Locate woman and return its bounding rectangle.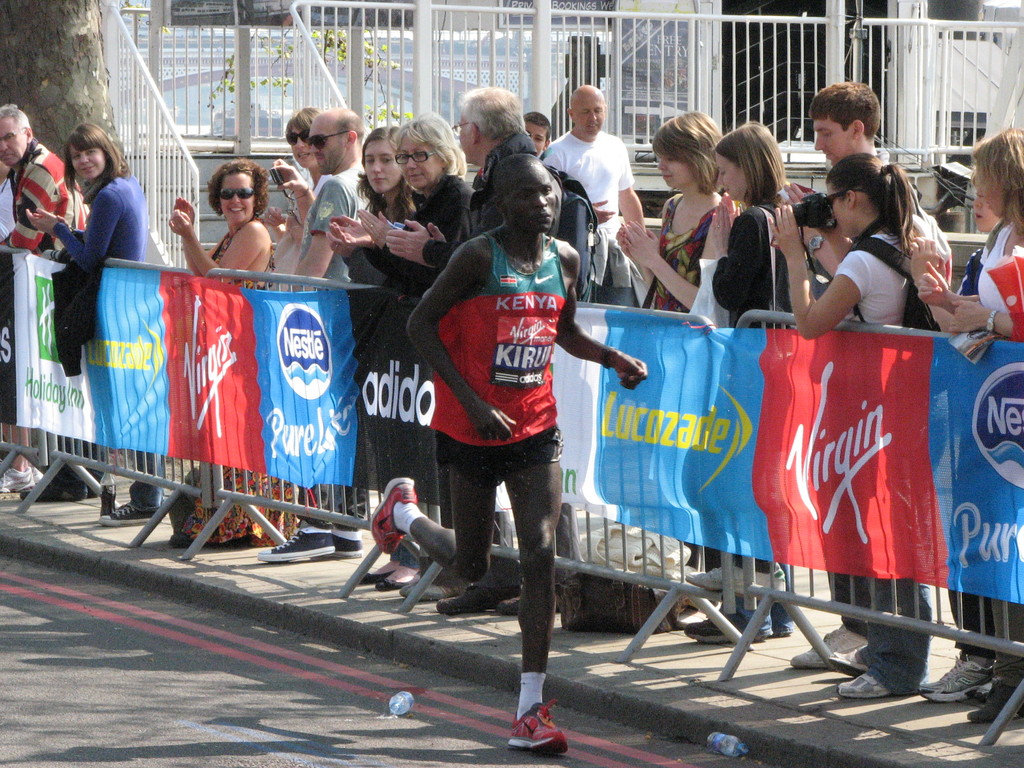
802:148:957:346.
